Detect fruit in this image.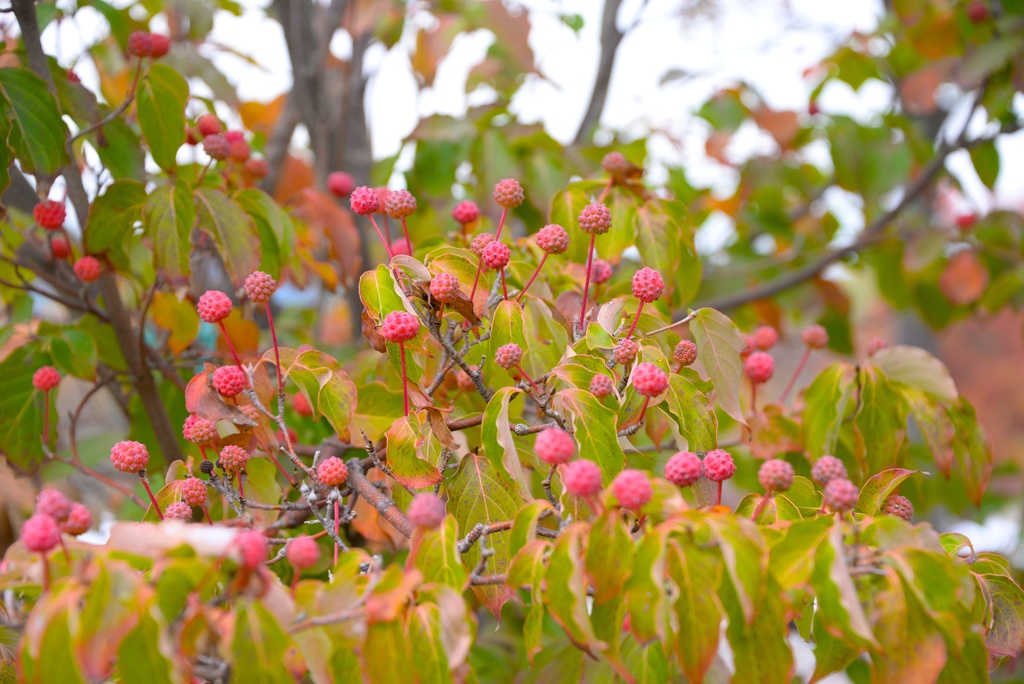
Detection: bbox=(394, 189, 416, 215).
